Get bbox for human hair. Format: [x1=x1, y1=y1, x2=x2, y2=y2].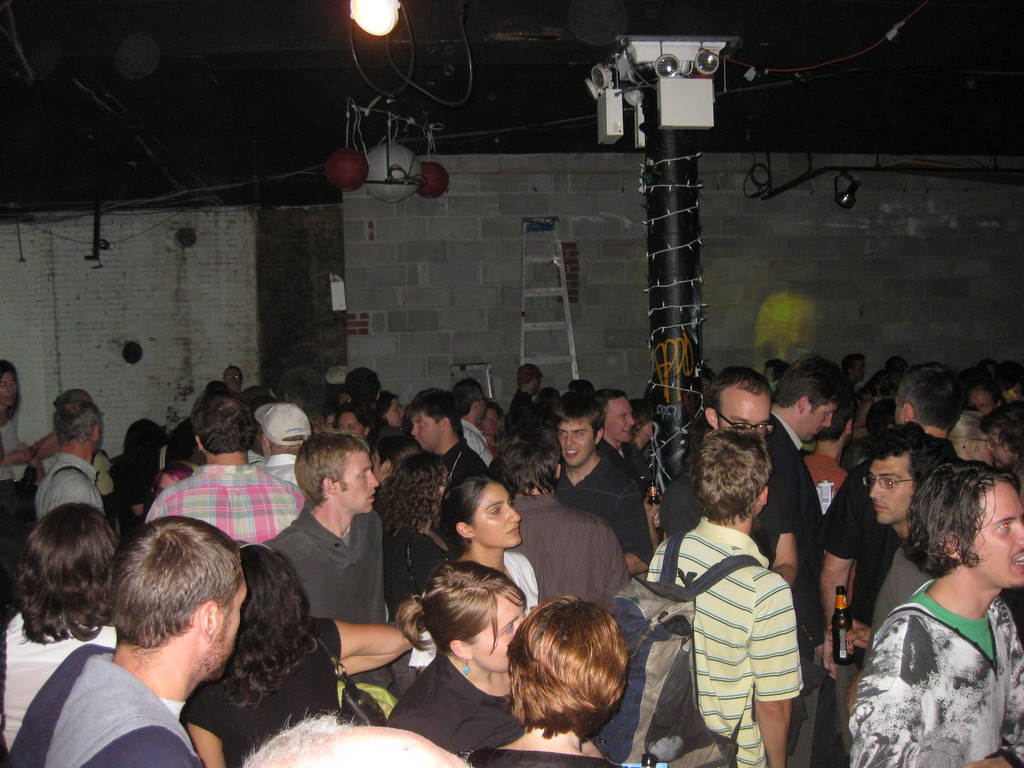
[x1=495, y1=601, x2=634, y2=745].
